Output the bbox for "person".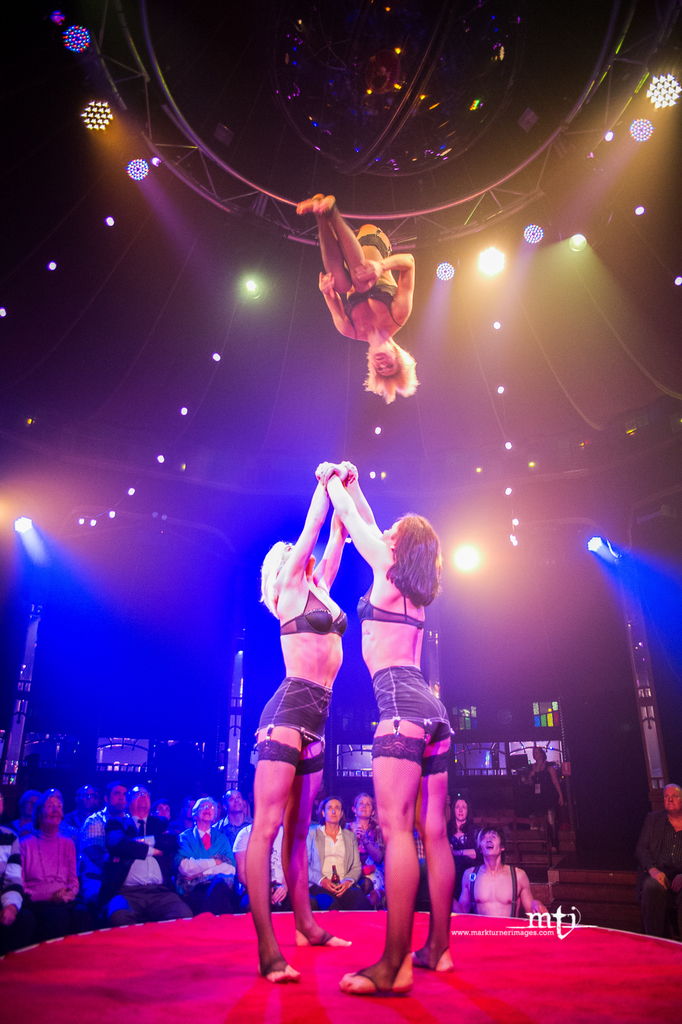
(154, 797, 173, 818).
